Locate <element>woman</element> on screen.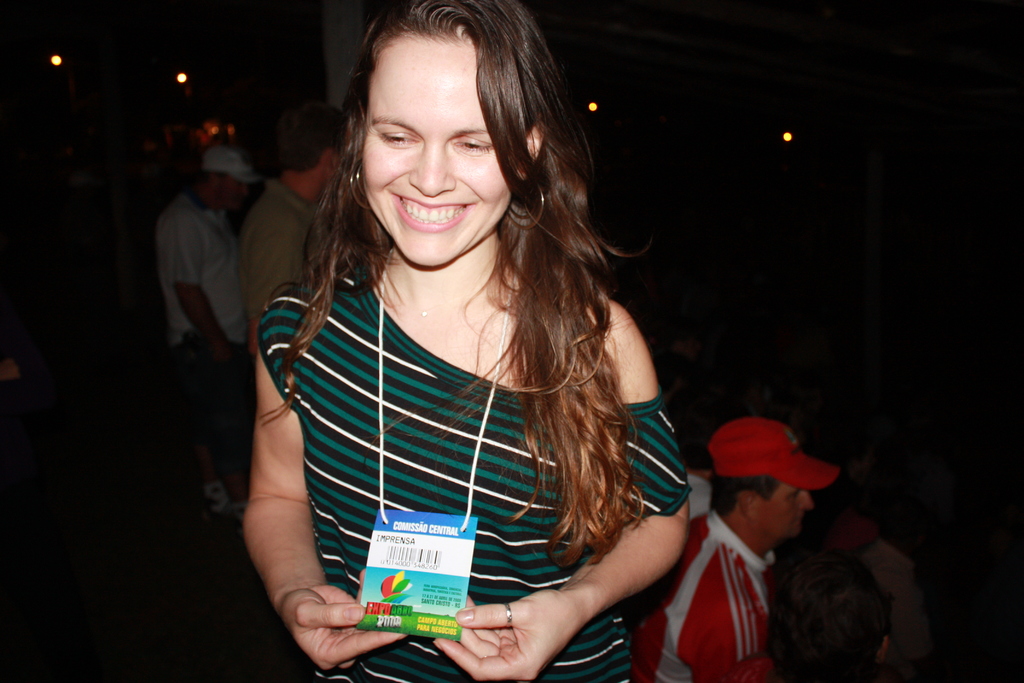
On screen at pyautogui.locateOnScreen(239, 0, 694, 682).
